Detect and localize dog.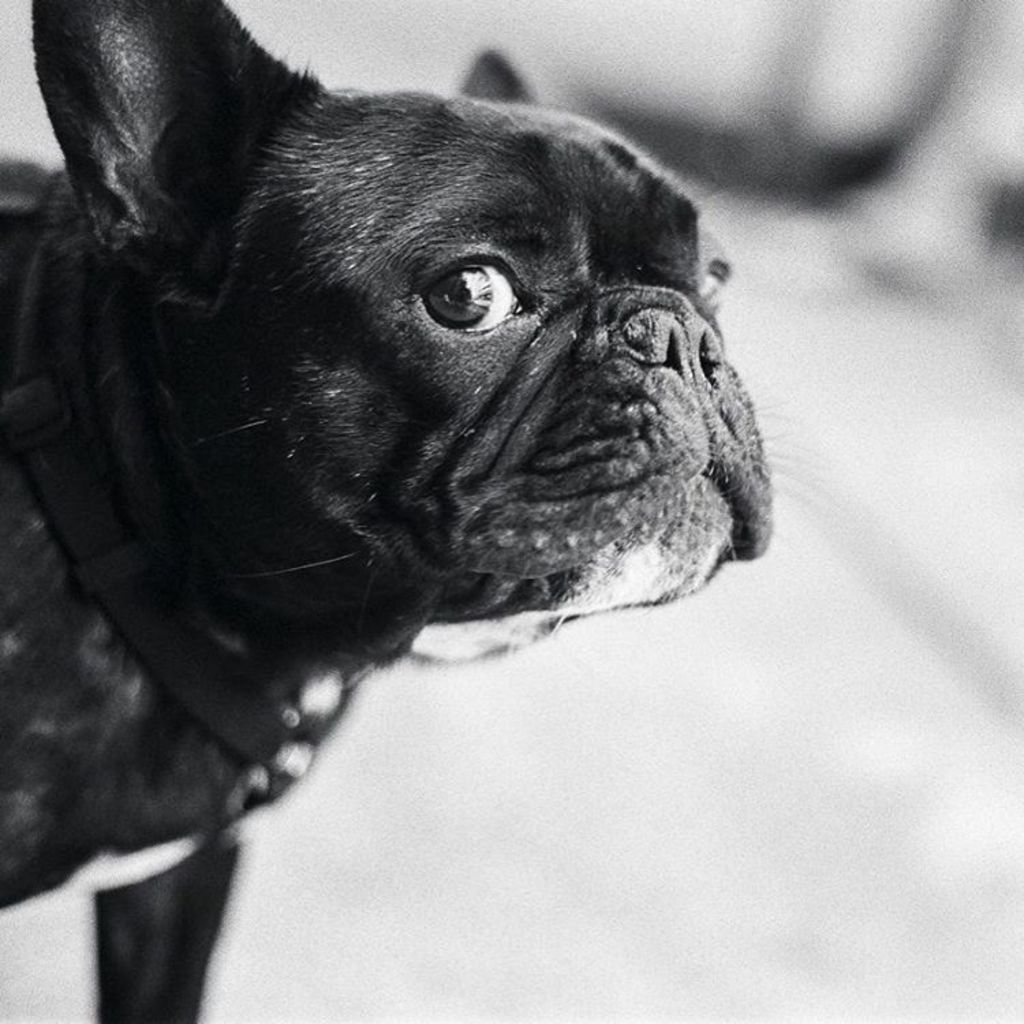
Localized at detection(0, 0, 834, 1023).
